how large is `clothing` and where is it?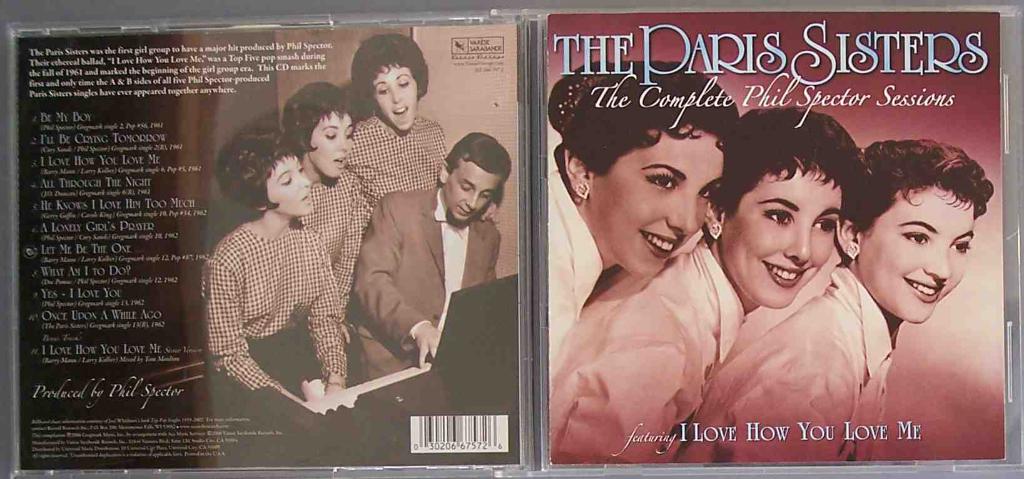
Bounding box: Rect(546, 169, 612, 367).
